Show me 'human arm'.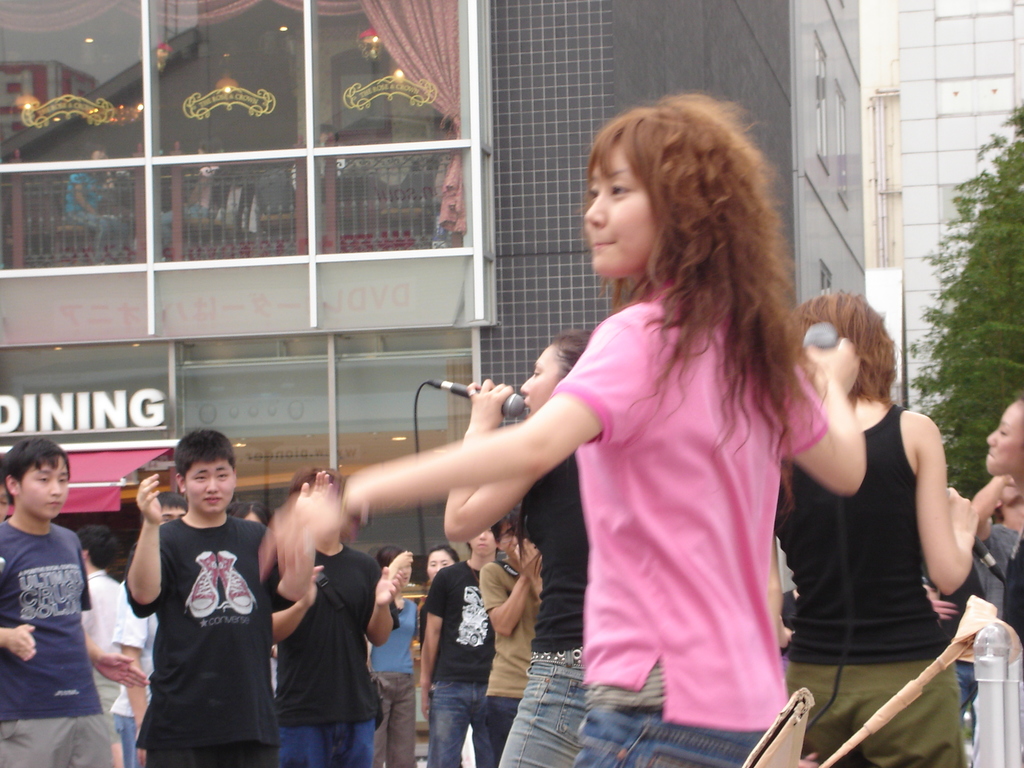
'human arm' is here: [514, 542, 548, 600].
